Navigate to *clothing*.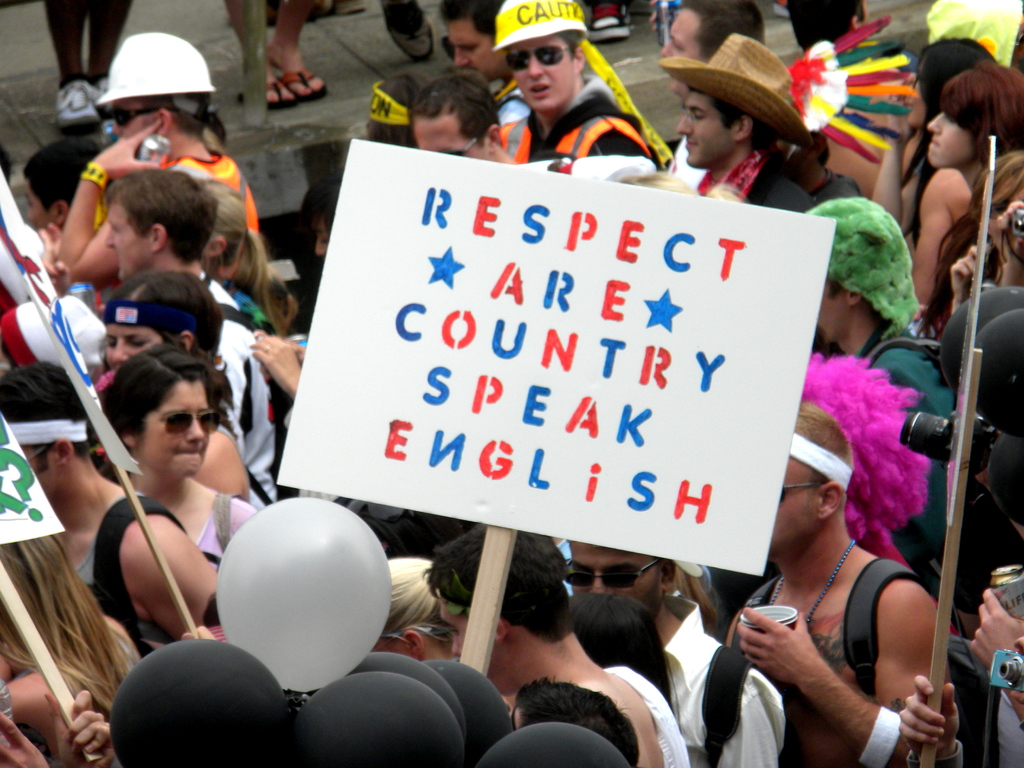
Navigation target: box(476, 47, 676, 166).
